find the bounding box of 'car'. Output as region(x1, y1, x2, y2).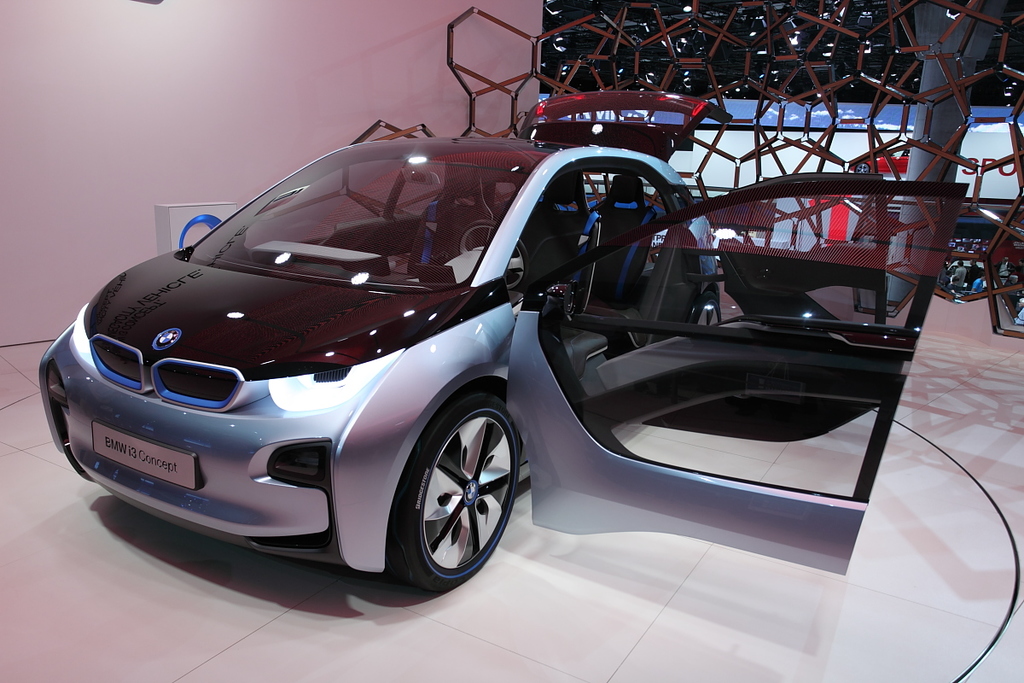
region(42, 121, 910, 602).
